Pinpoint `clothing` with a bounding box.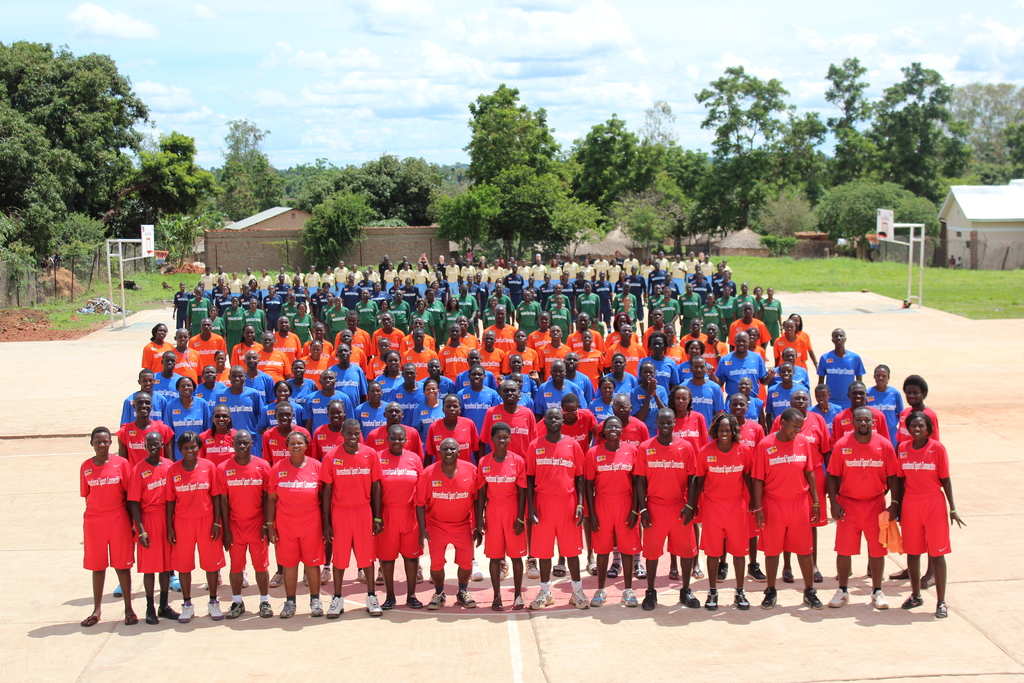
x1=252 y1=356 x2=294 y2=378.
